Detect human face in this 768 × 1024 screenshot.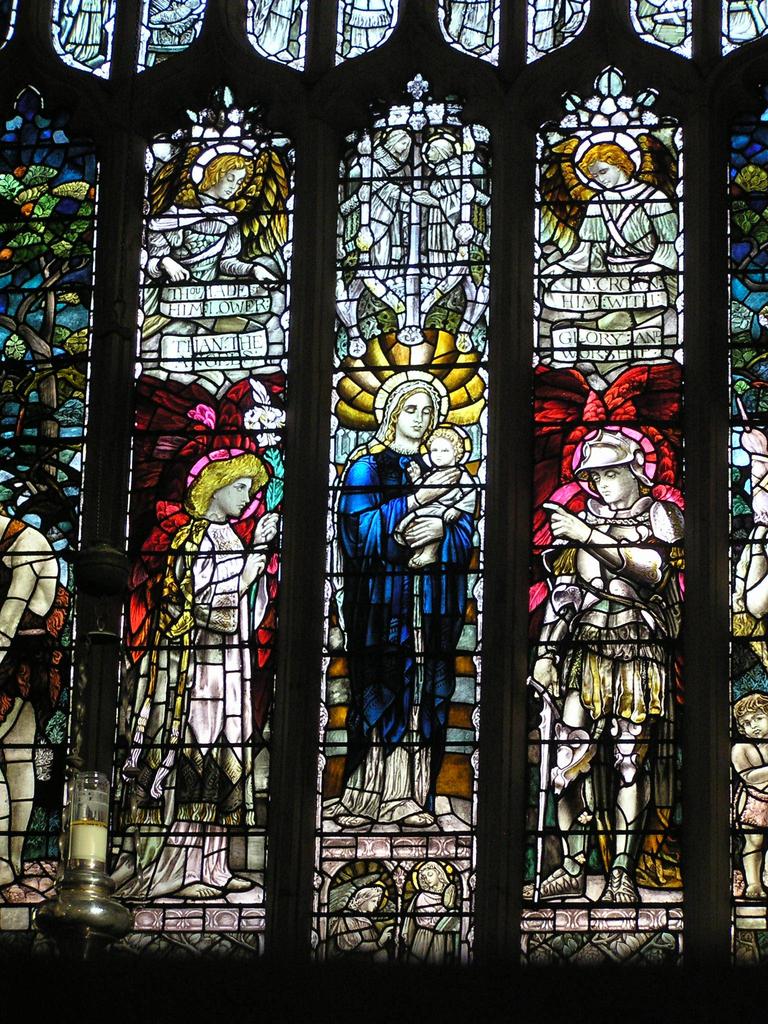
Detection: [left=425, top=437, right=456, bottom=474].
